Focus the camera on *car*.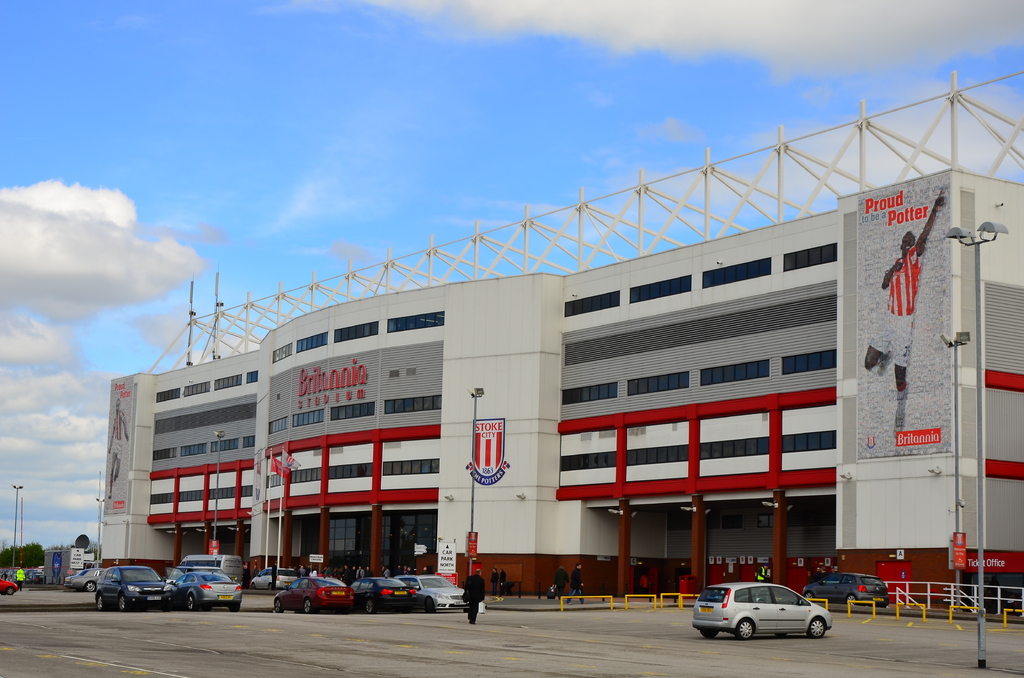
Focus region: (97,562,175,613).
